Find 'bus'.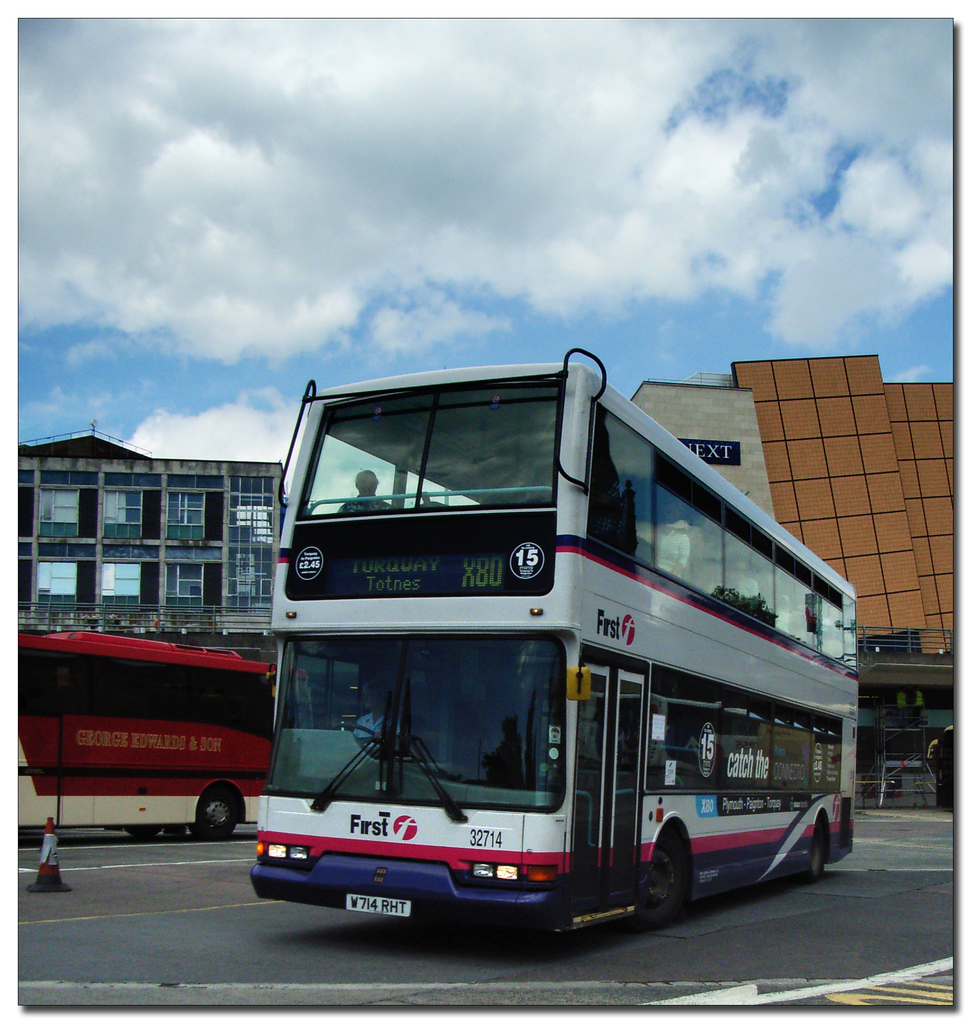
select_region(12, 637, 310, 847).
